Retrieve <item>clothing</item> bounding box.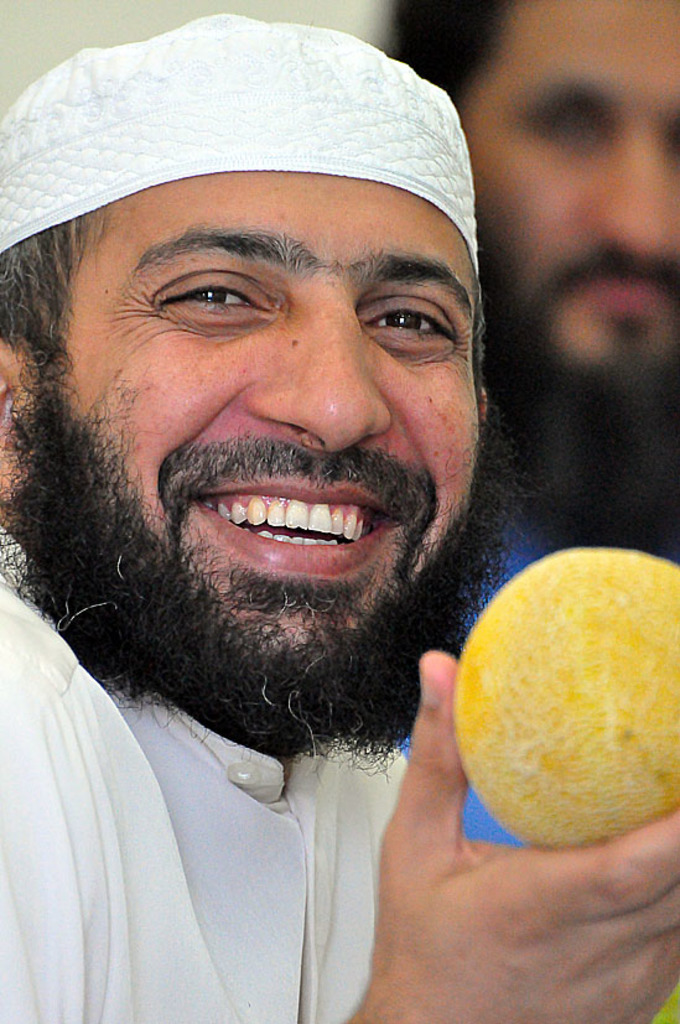
Bounding box: l=0, t=501, r=469, b=1023.
